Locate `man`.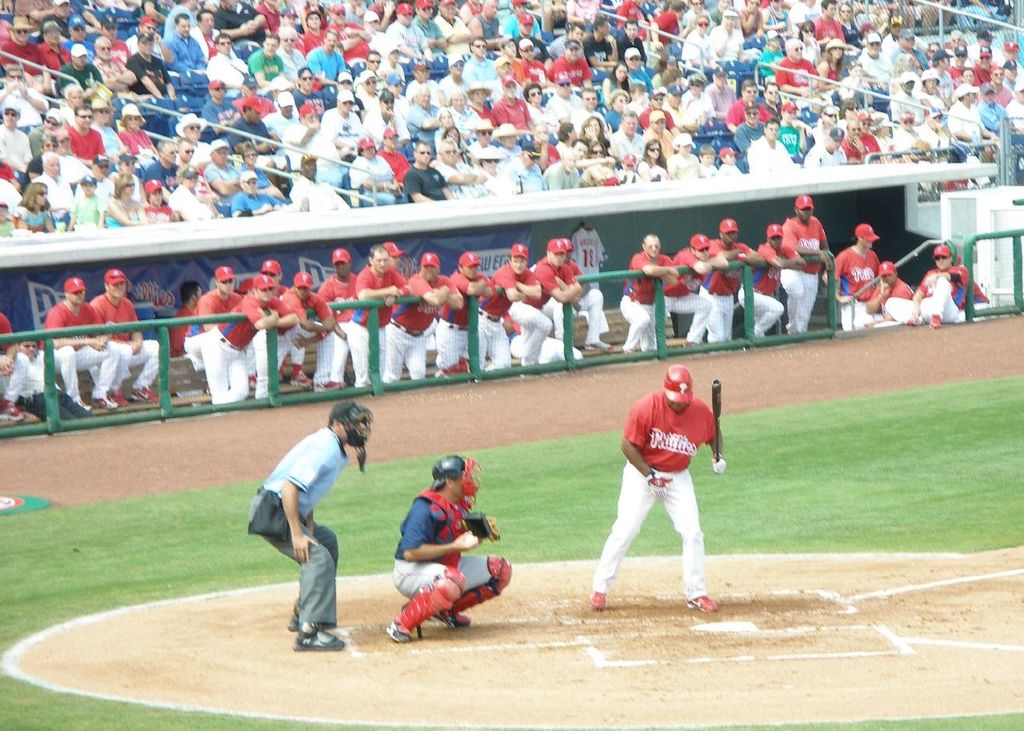
Bounding box: 462:36:496:85.
